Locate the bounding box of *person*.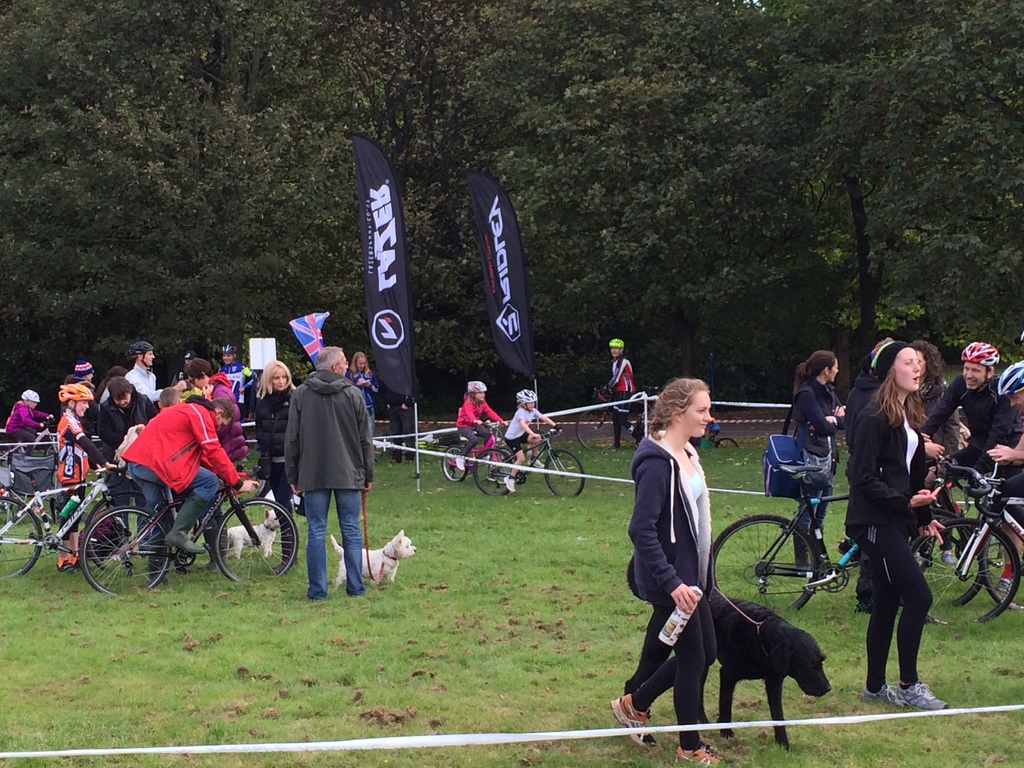
Bounding box: left=254, top=359, right=298, bottom=572.
